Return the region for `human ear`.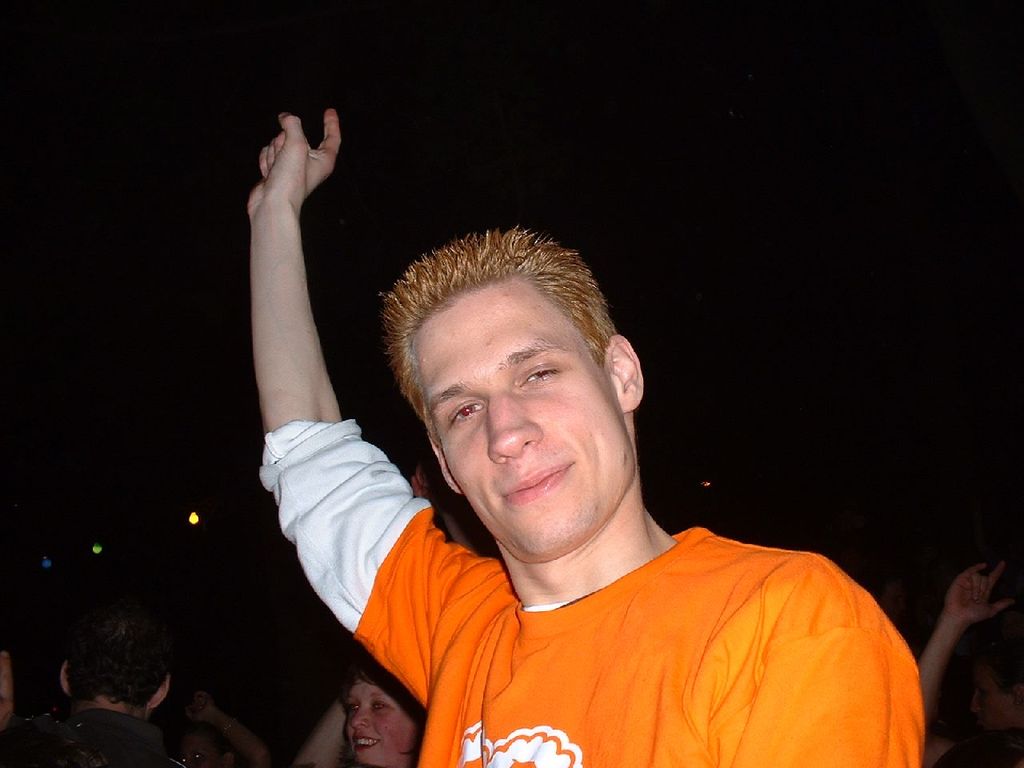
61/657/71/701.
